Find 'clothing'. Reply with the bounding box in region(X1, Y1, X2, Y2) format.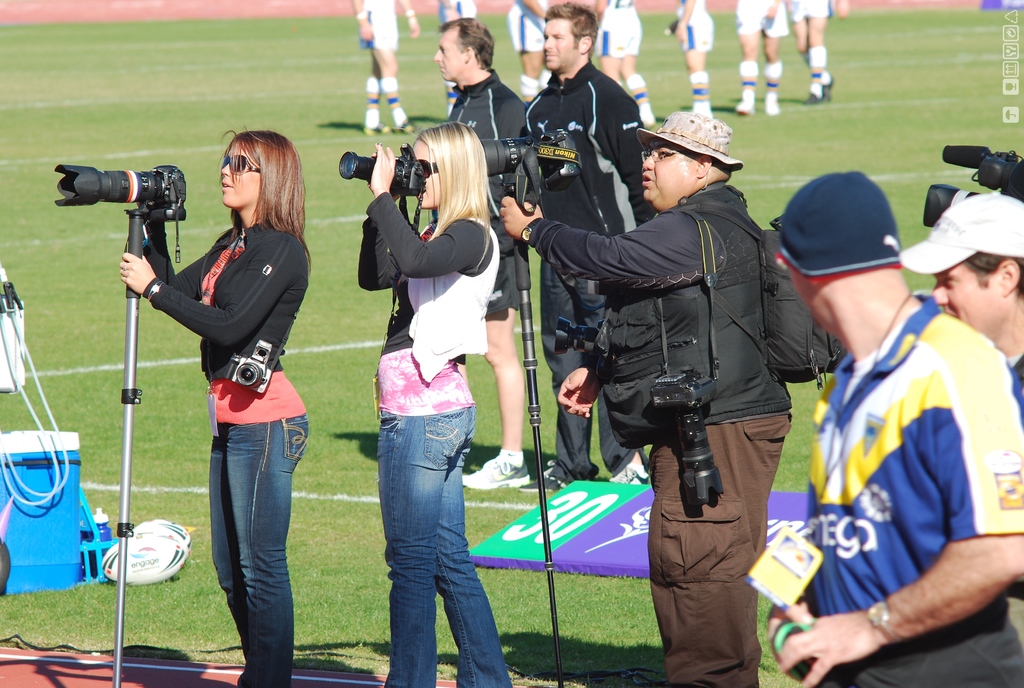
region(141, 207, 310, 385).
